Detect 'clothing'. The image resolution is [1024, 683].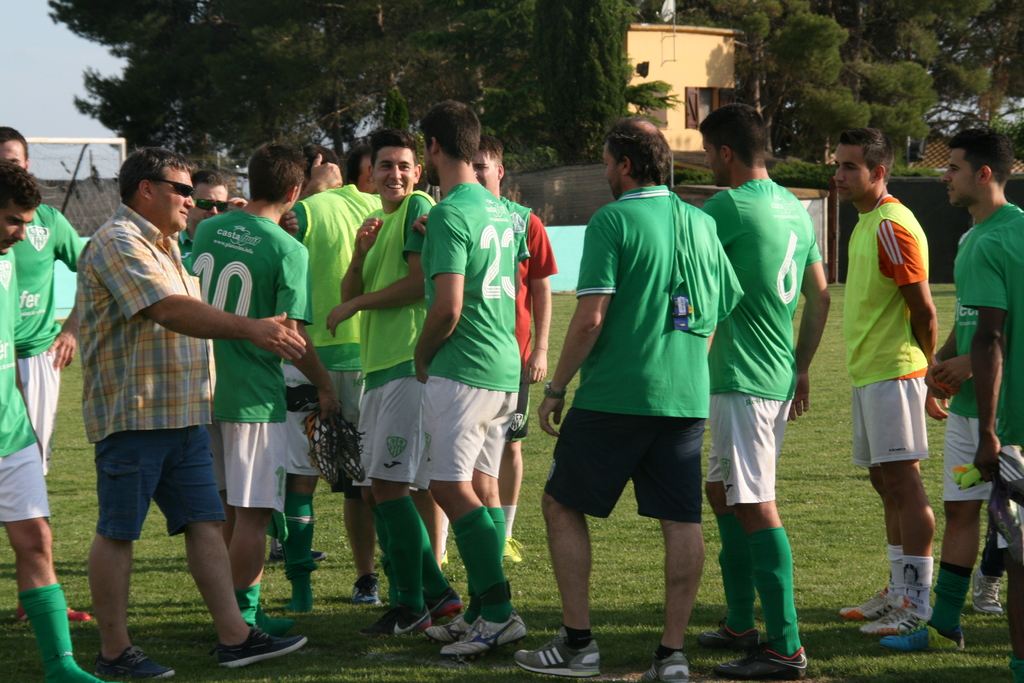
bbox=[844, 194, 931, 462].
